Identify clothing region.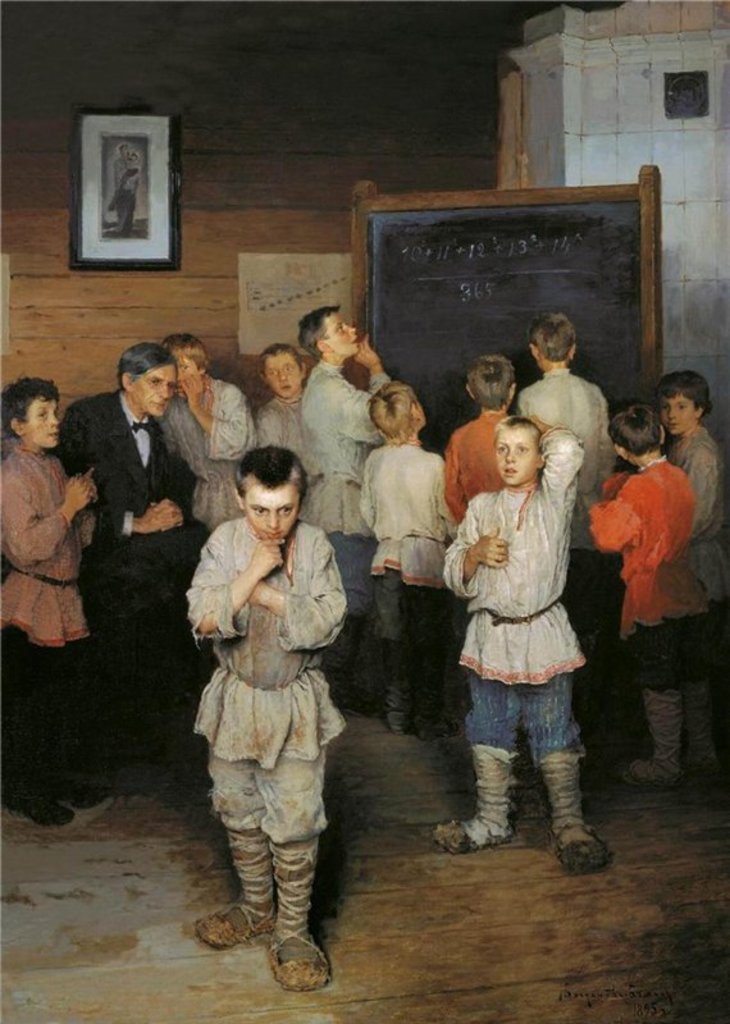
Region: select_region(601, 422, 711, 735).
